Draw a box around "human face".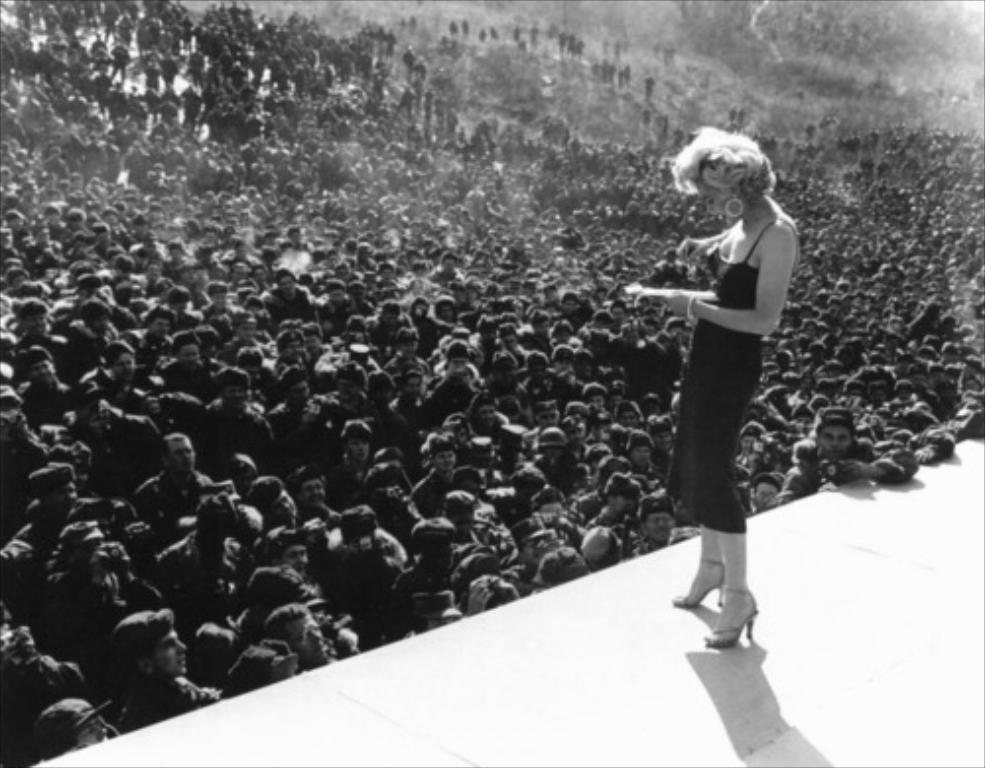
region(818, 419, 855, 461).
